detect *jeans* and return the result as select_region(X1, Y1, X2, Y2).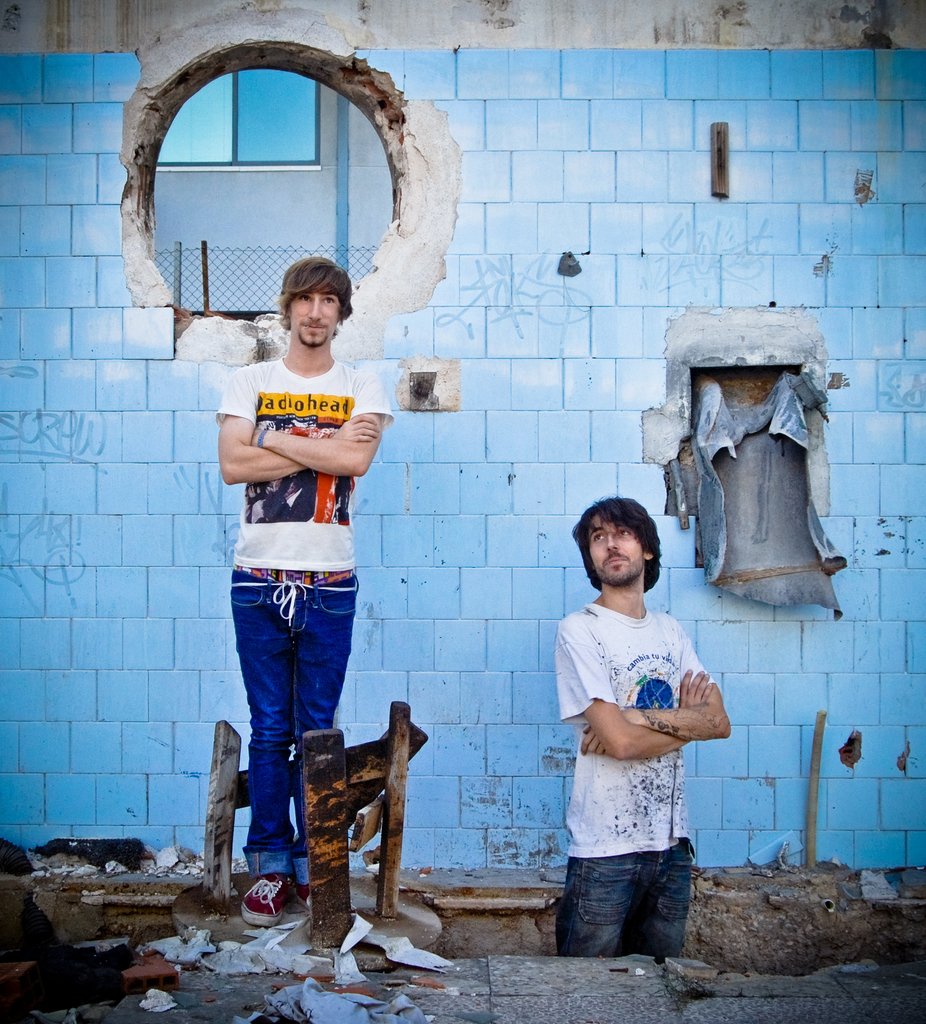
select_region(556, 839, 688, 951).
